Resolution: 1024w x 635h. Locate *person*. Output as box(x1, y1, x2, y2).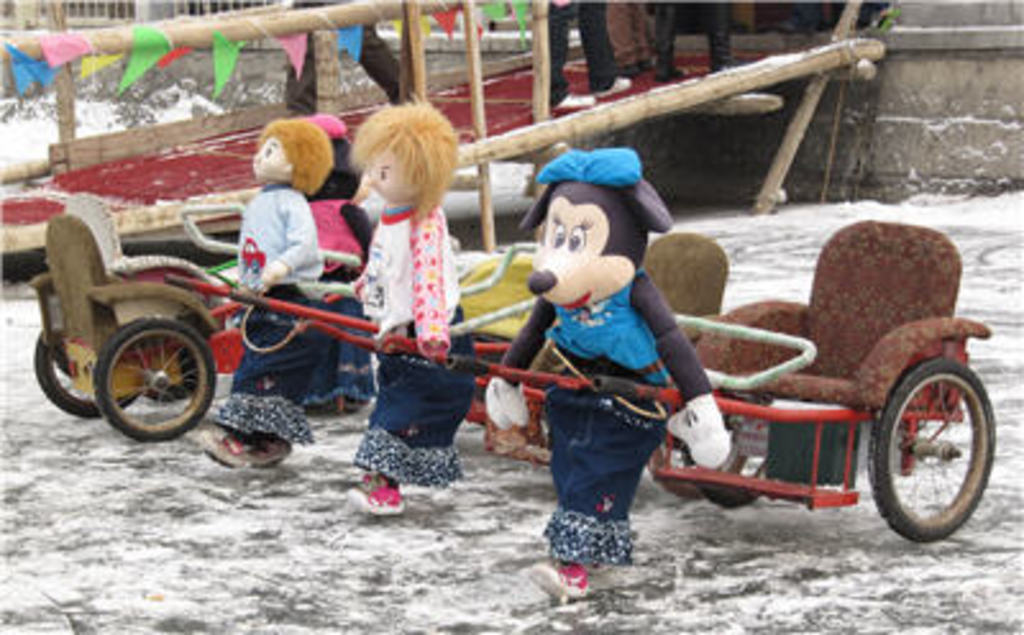
box(202, 118, 330, 474).
